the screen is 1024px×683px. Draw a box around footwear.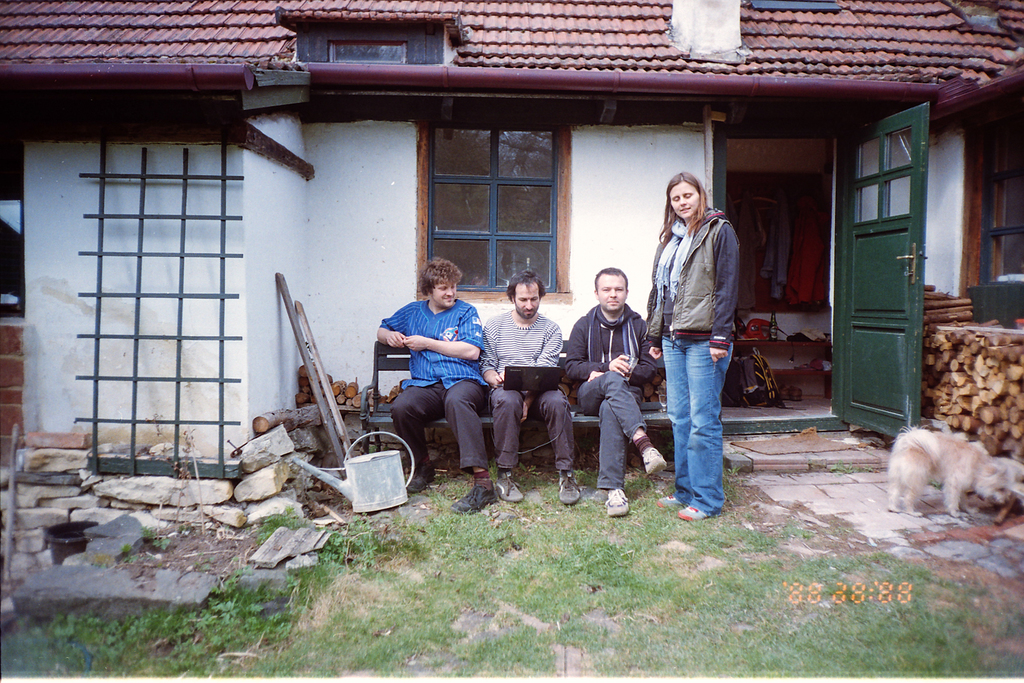
select_region(649, 496, 695, 508).
